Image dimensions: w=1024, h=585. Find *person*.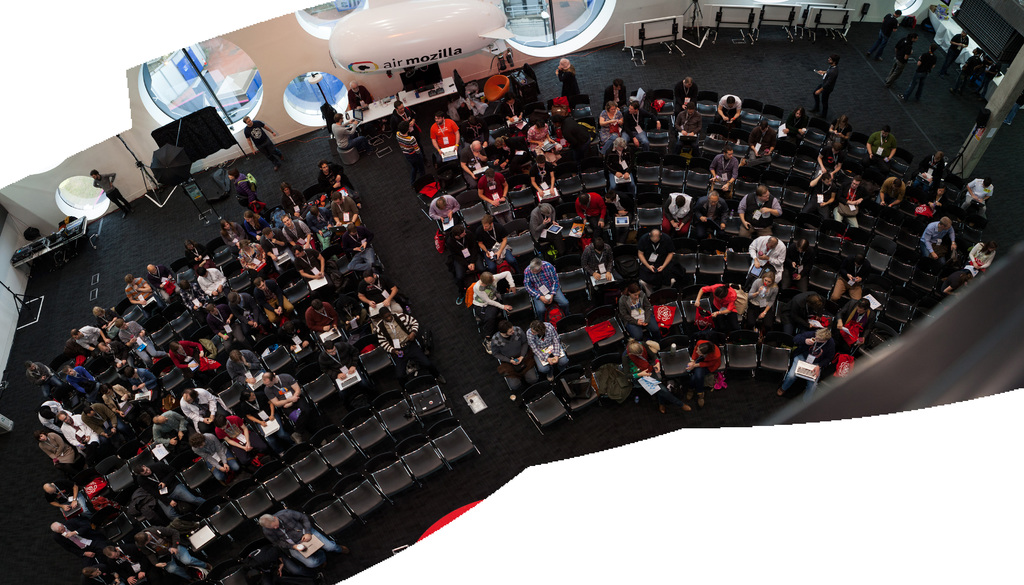
<box>710,143,738,191</box>.
